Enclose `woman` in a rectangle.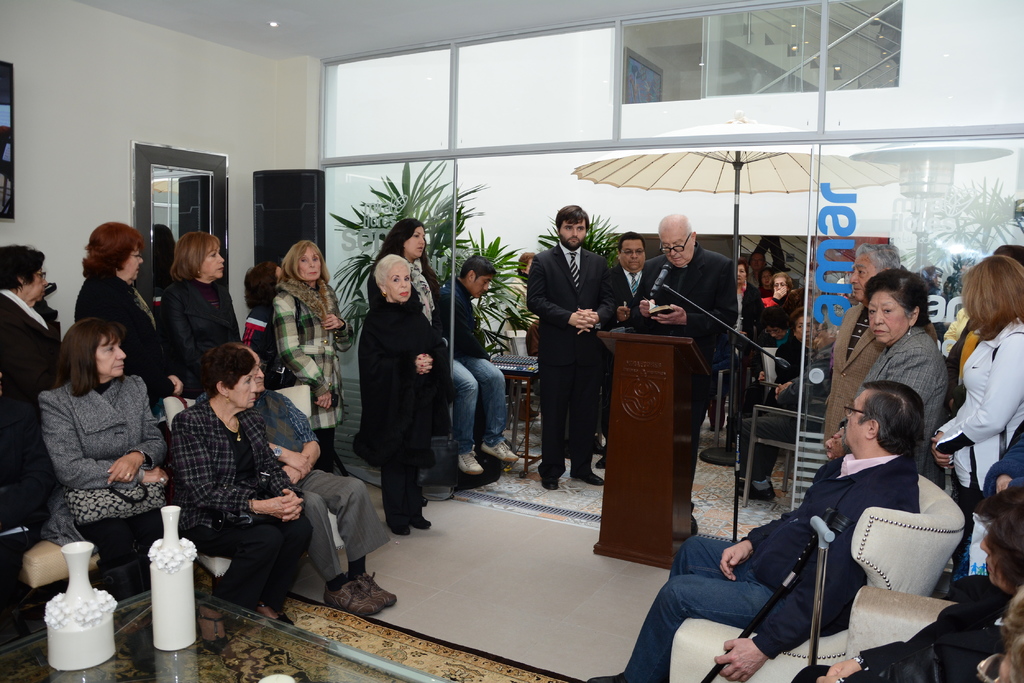
{"x1": 0, "y1": 246, "x2": 70, "y2": 534}.
